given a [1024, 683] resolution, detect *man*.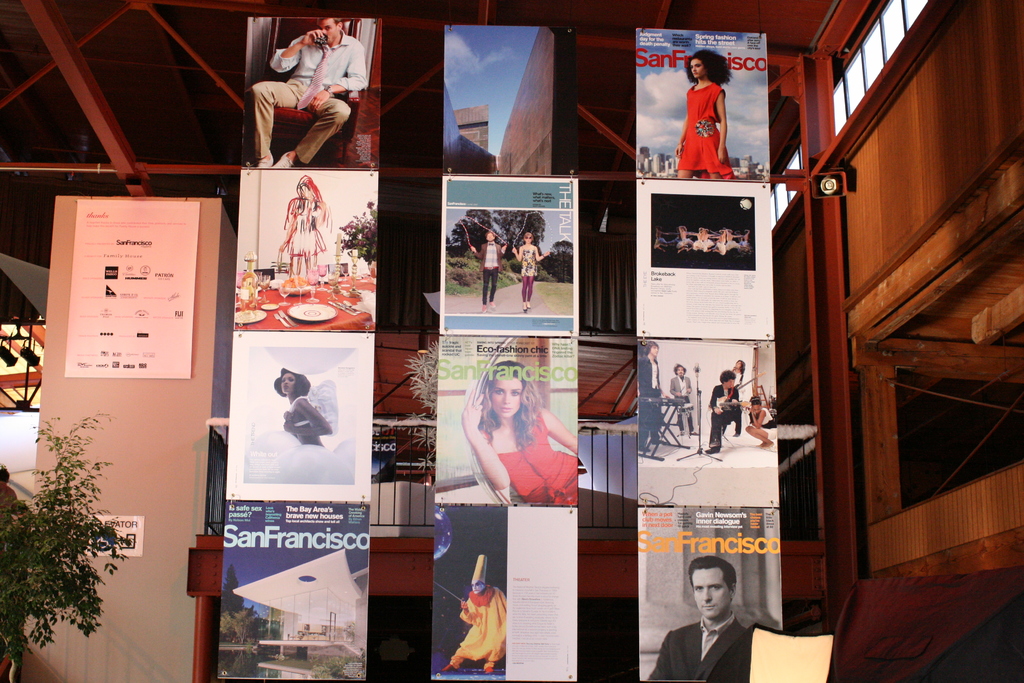
pyautogui.locateOnScreen(664, 571, 774, 680).
